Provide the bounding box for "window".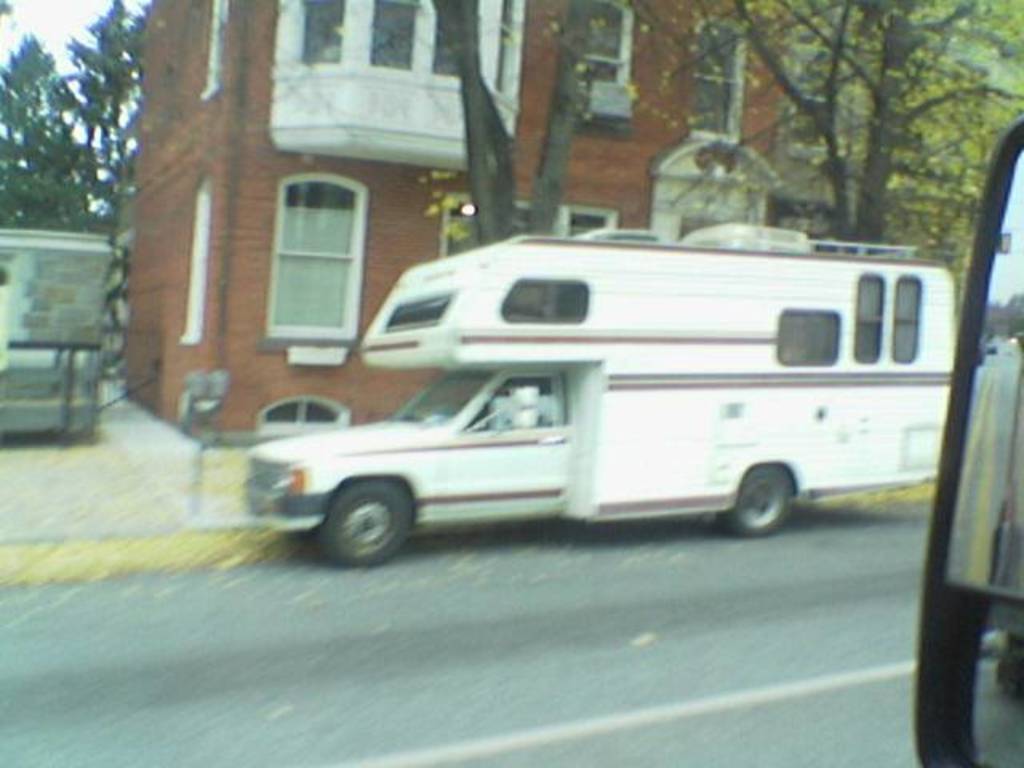
bbox=[298, 0, 347, 62].
